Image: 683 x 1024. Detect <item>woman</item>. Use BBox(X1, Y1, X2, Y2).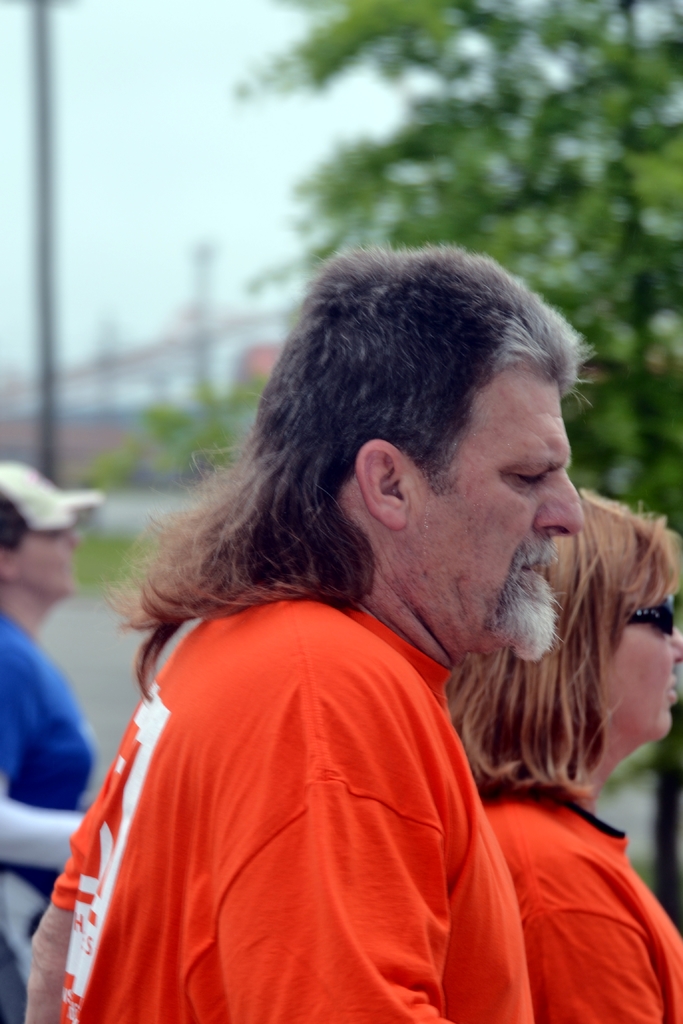
BBox(0, 457, 106, 1023).
